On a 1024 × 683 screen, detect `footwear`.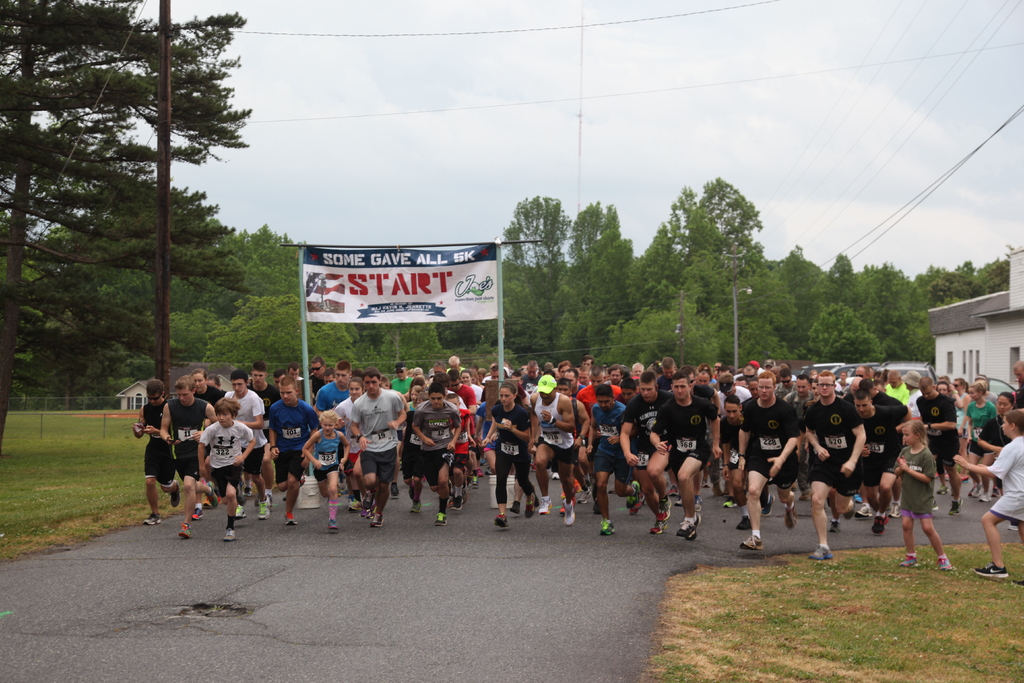
(x1=980, y1=491, x2=991, y2=502).
